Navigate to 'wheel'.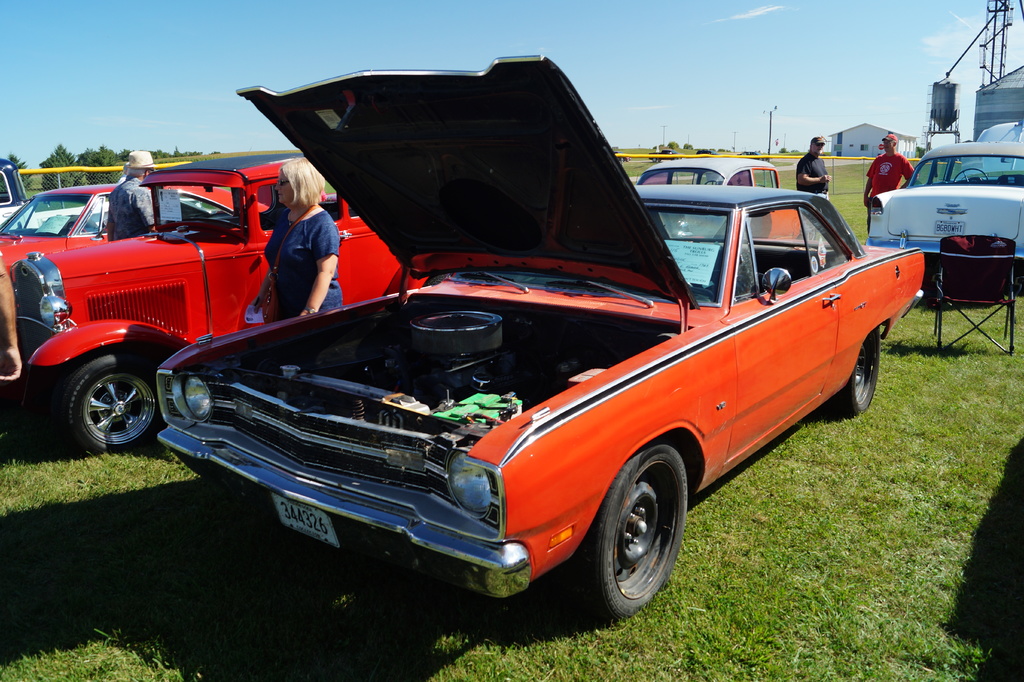
Navigation target: l=831, t=318, r=887, b=417.
